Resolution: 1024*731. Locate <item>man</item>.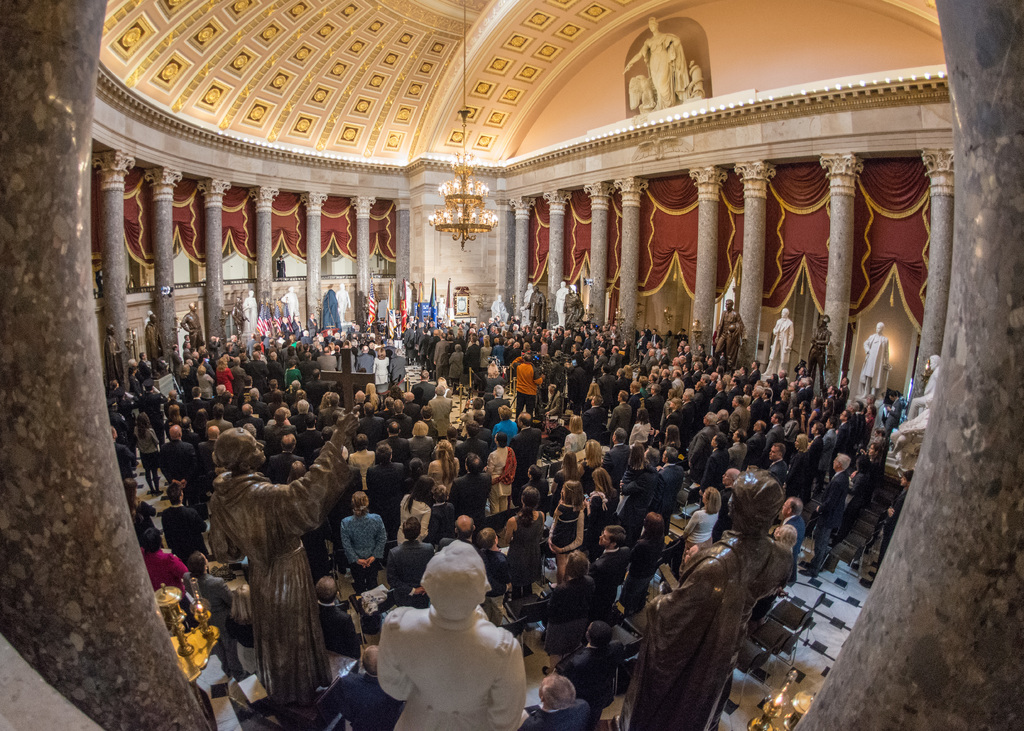
[321,328,336,342].
